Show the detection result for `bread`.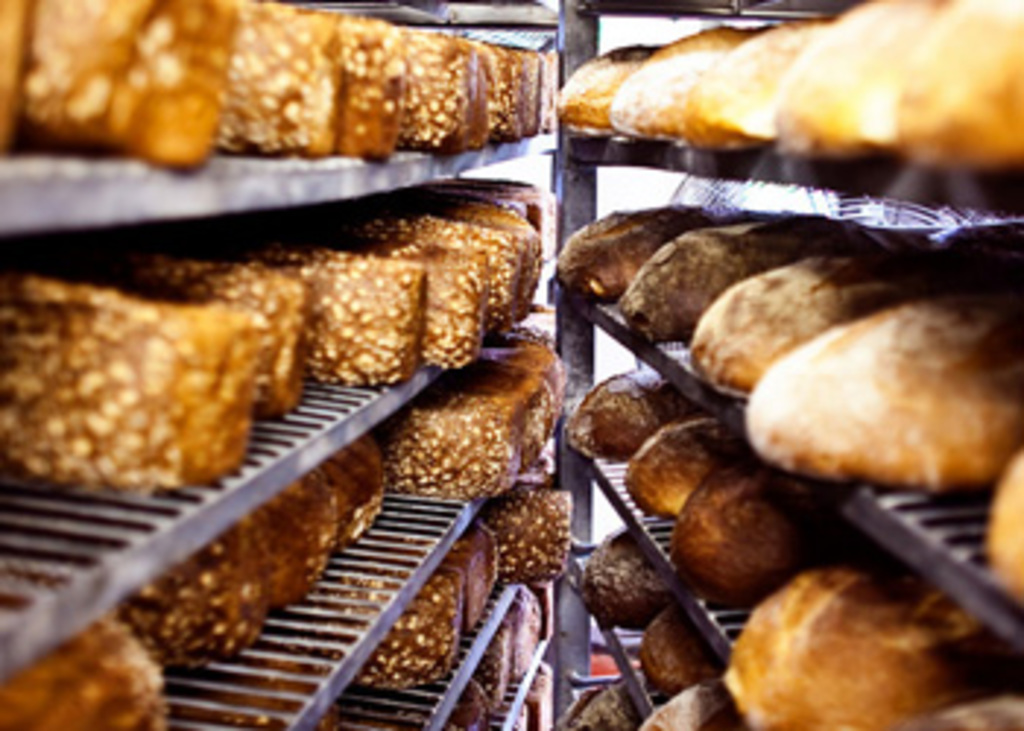
locate(641, 673, 749, 728).
